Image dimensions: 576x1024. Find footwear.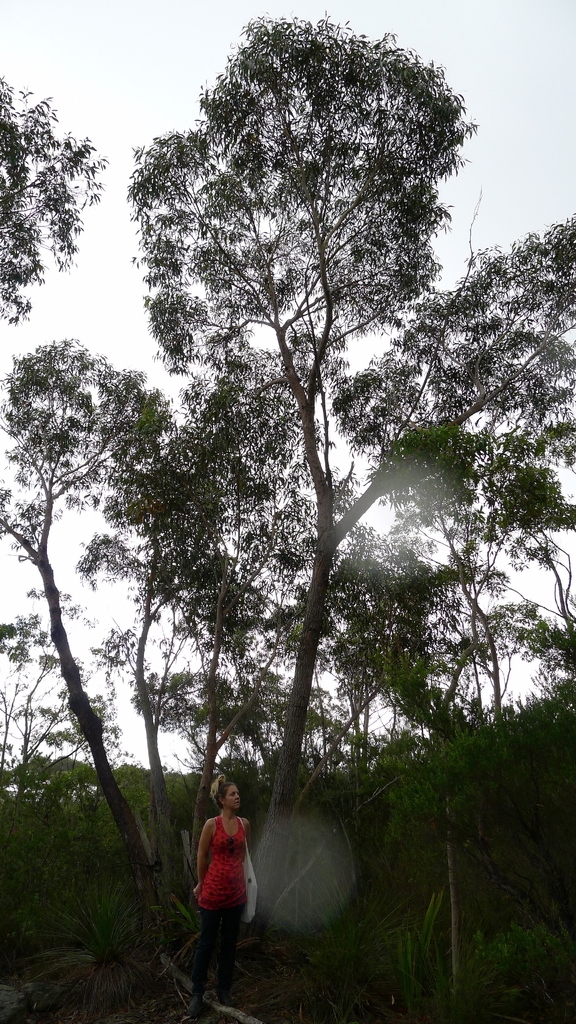
[x1=220, y1=1000, x2=242, y2=1014].
